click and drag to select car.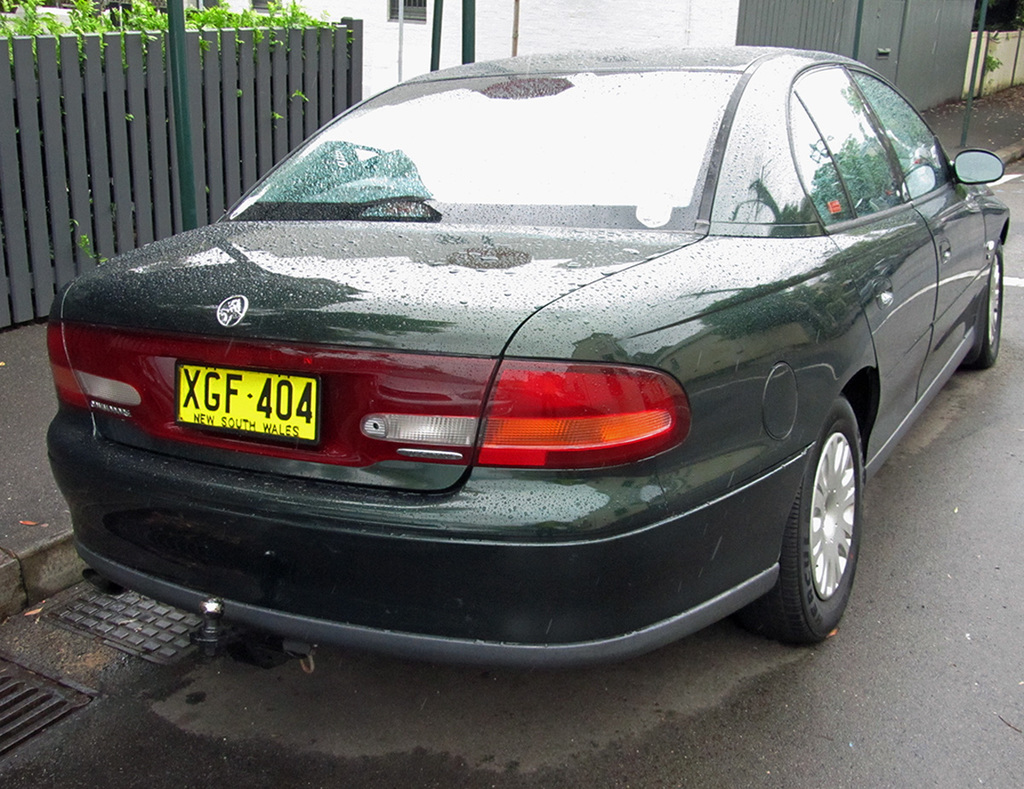
Selection: (x1=42, y1=49, x2=1012, y2=678).
